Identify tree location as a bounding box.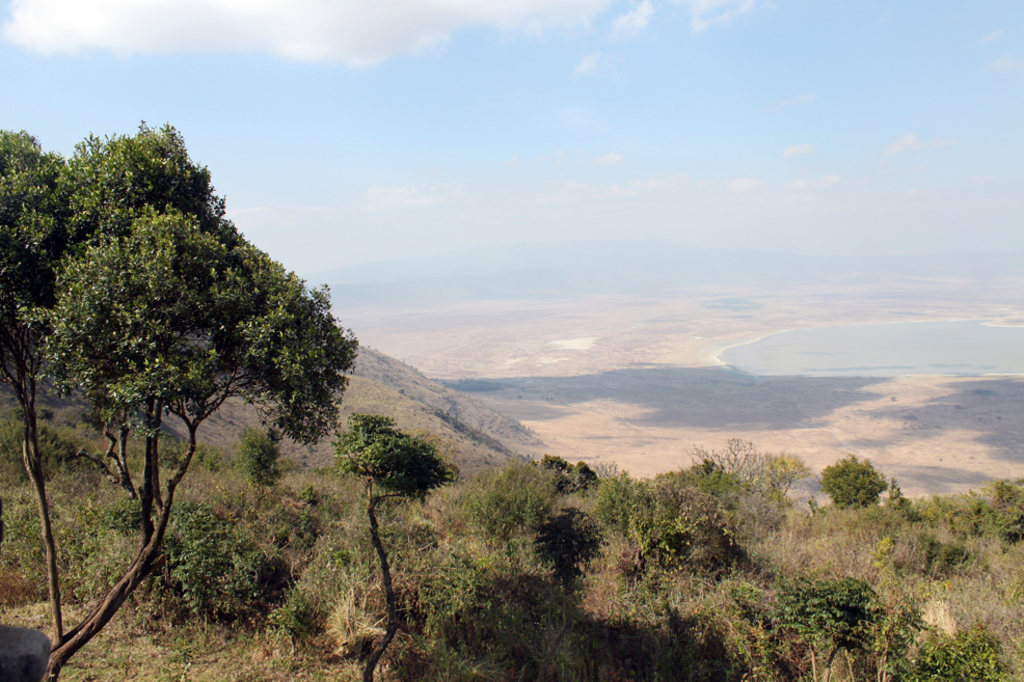
{"x1": 595, "y1": 458, "x2": 632, "y2": 490}.
